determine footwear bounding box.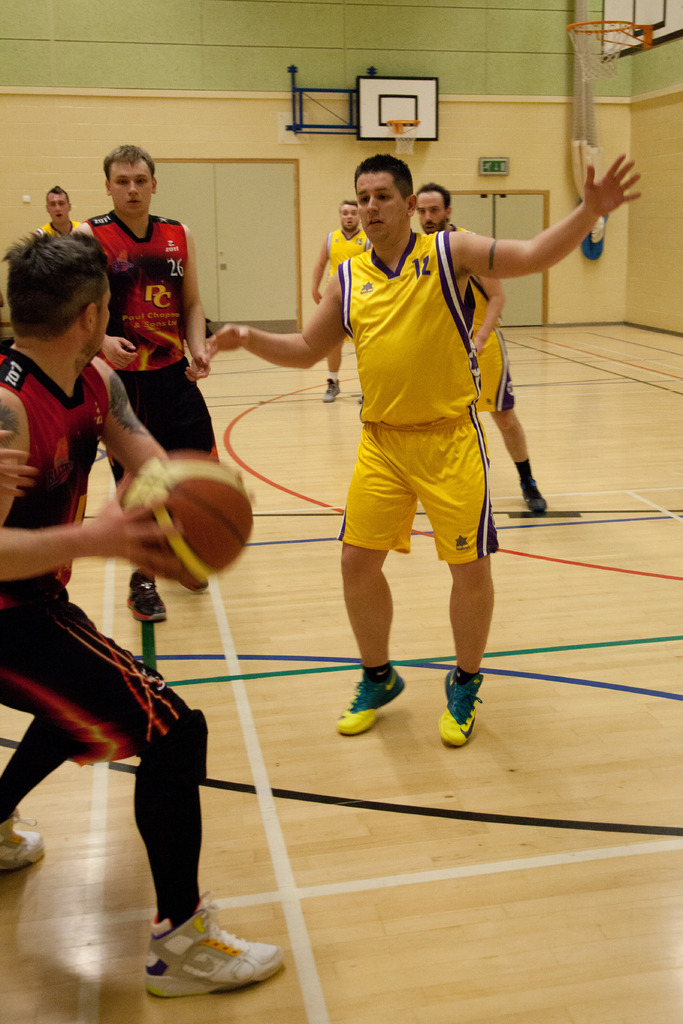
Determined: <region>0, 807, 47, 877</region>.
